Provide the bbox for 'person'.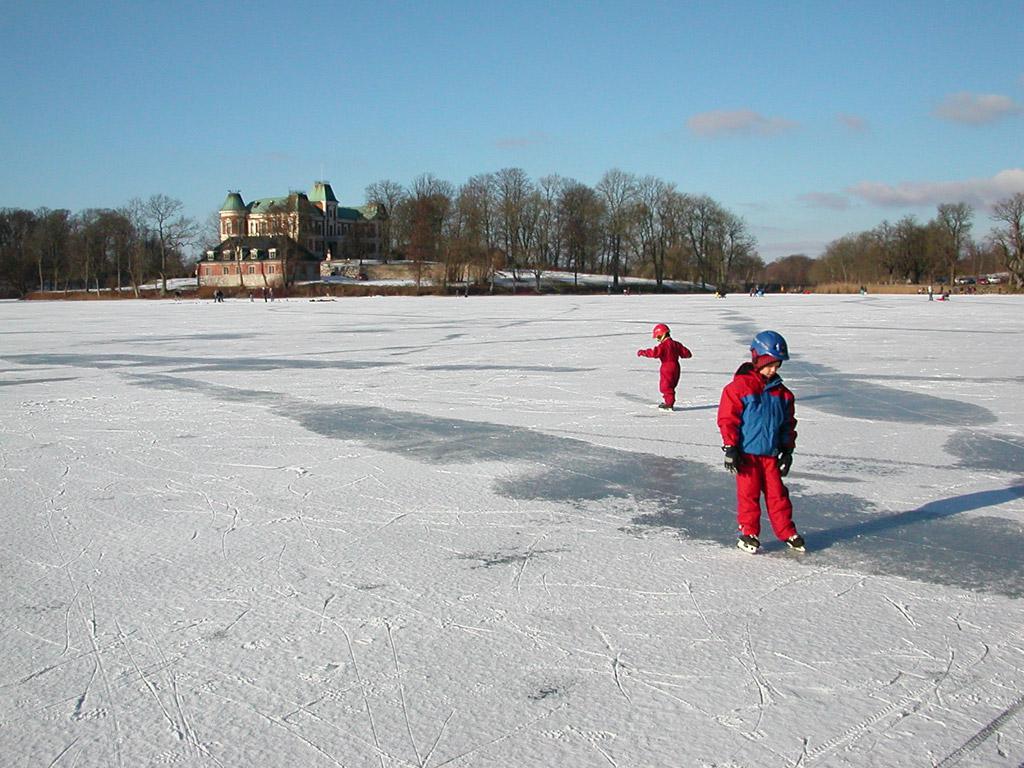
247 288 255 303.
